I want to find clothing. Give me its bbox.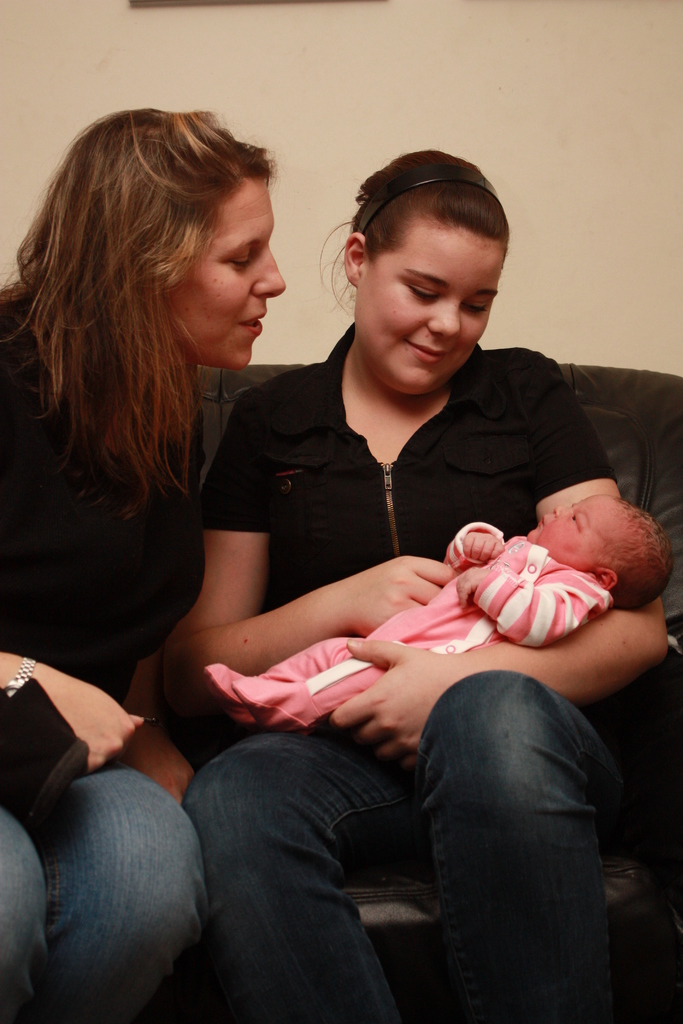
locate(2, 286, 217, 1023).
